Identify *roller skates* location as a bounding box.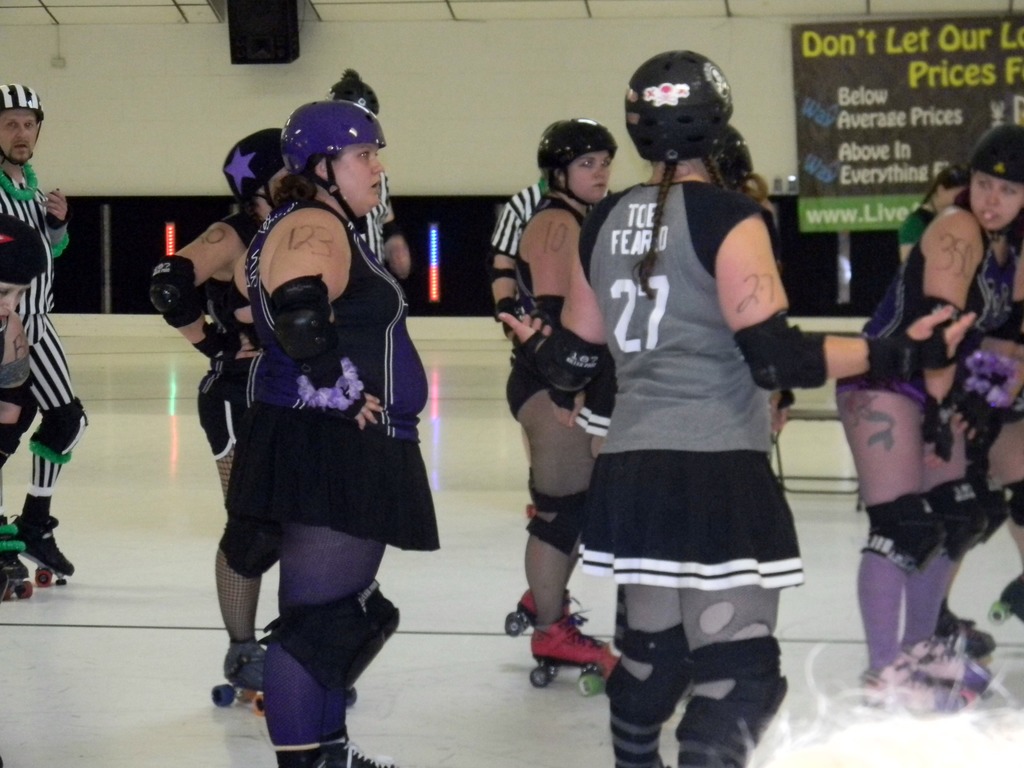
locate(530, 605, 604, 691).
